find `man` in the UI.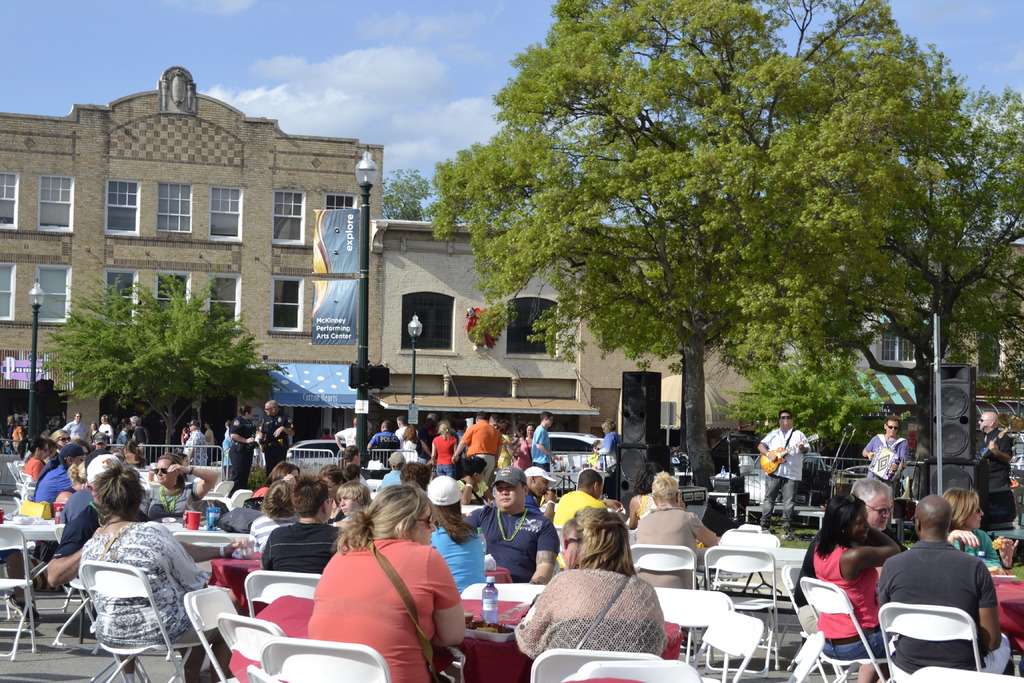
UI element at {"left": 525, "top": 467, "right": 555, "bottom": 514}.
